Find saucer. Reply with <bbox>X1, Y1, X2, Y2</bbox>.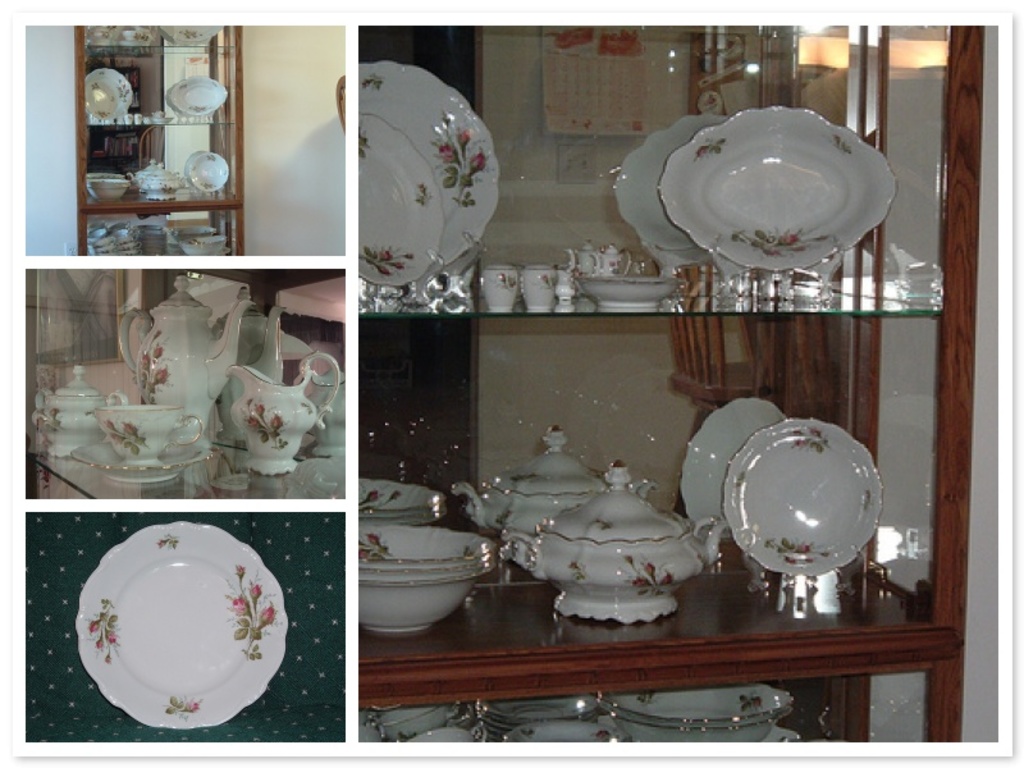
<bbox>579, 274, 680, 307</bbox>.
